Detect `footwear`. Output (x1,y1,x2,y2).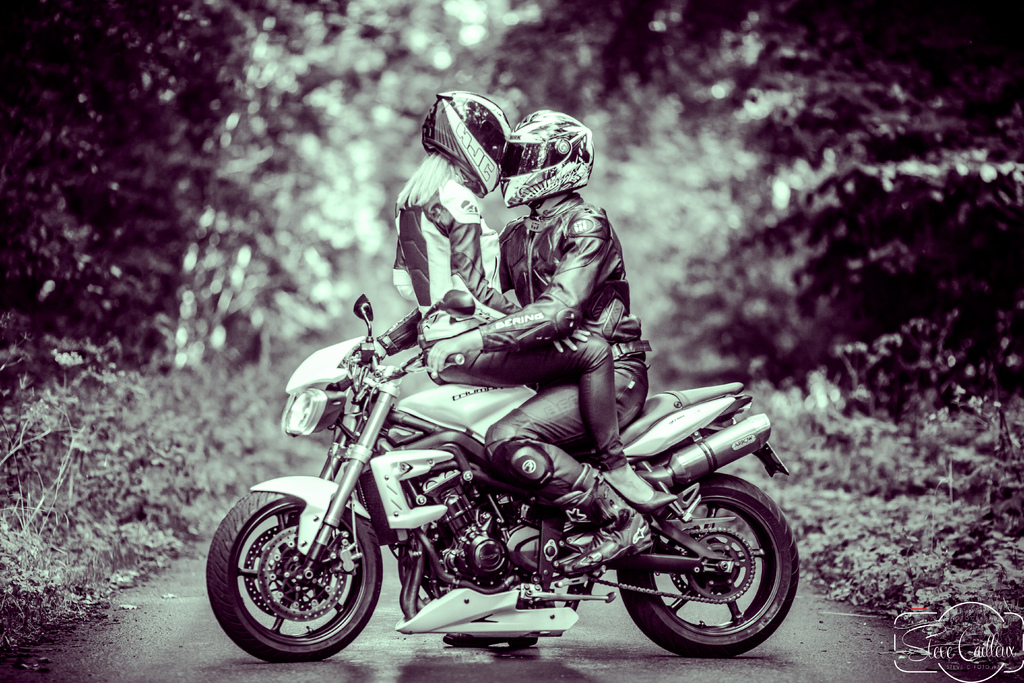
(547,461,653,573).
